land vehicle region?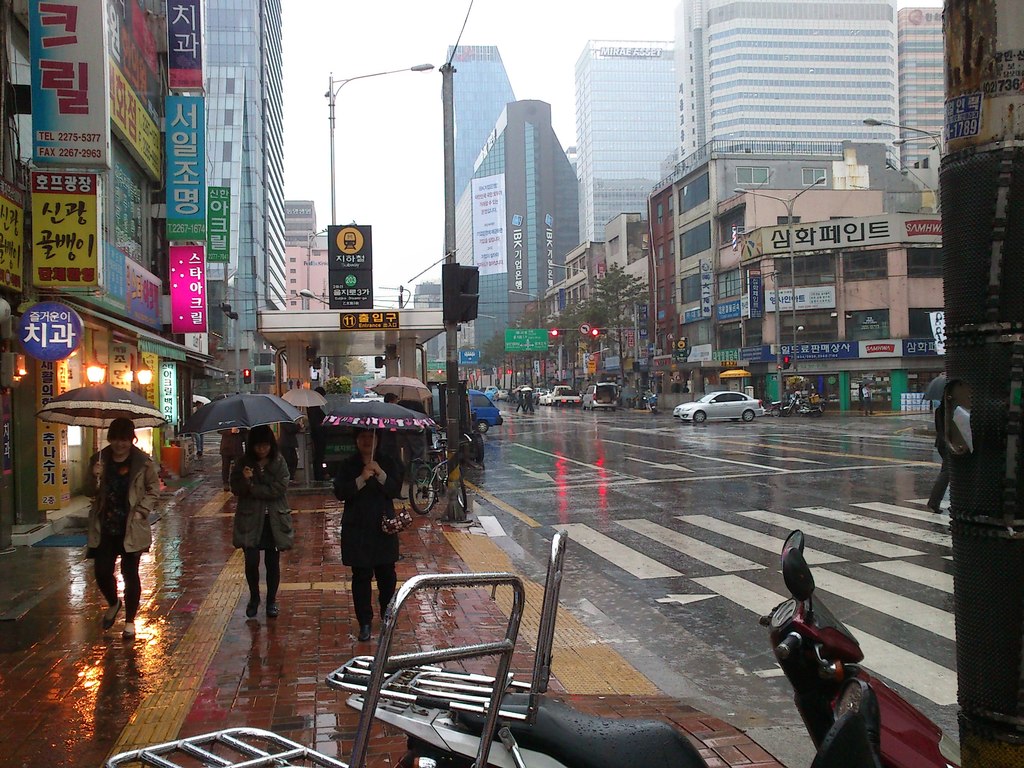
[left=552, top=387, right=579, bottom=405]
